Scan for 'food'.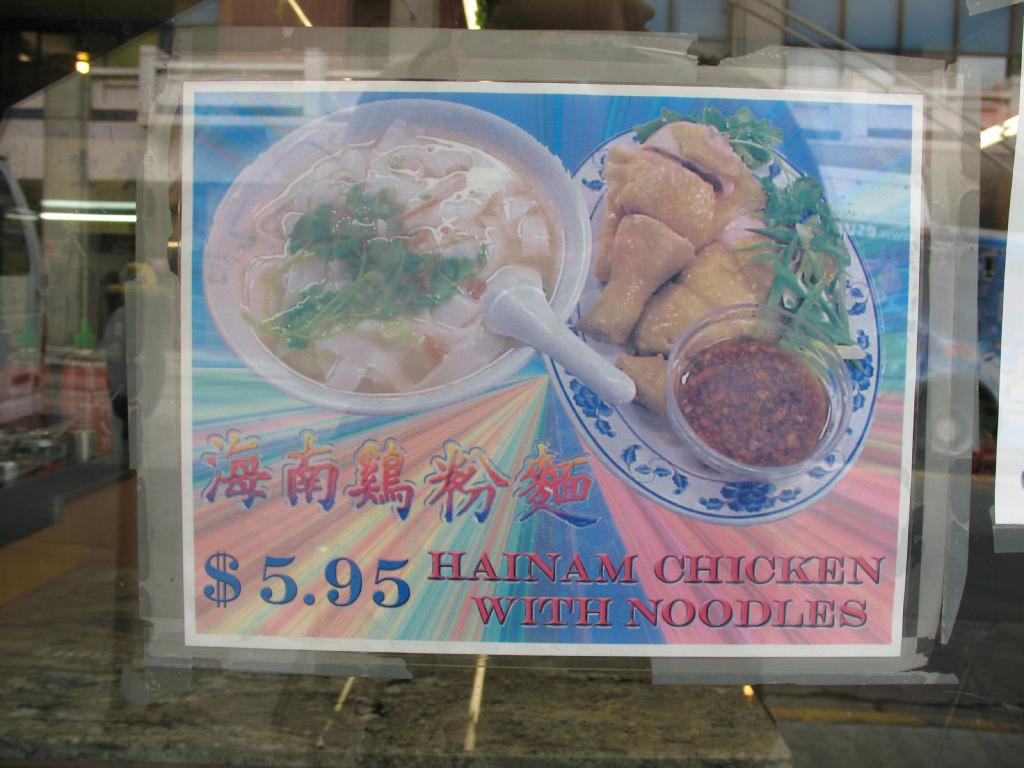
Scan result: x1=682, y1=343, x2=836, y2=467.
